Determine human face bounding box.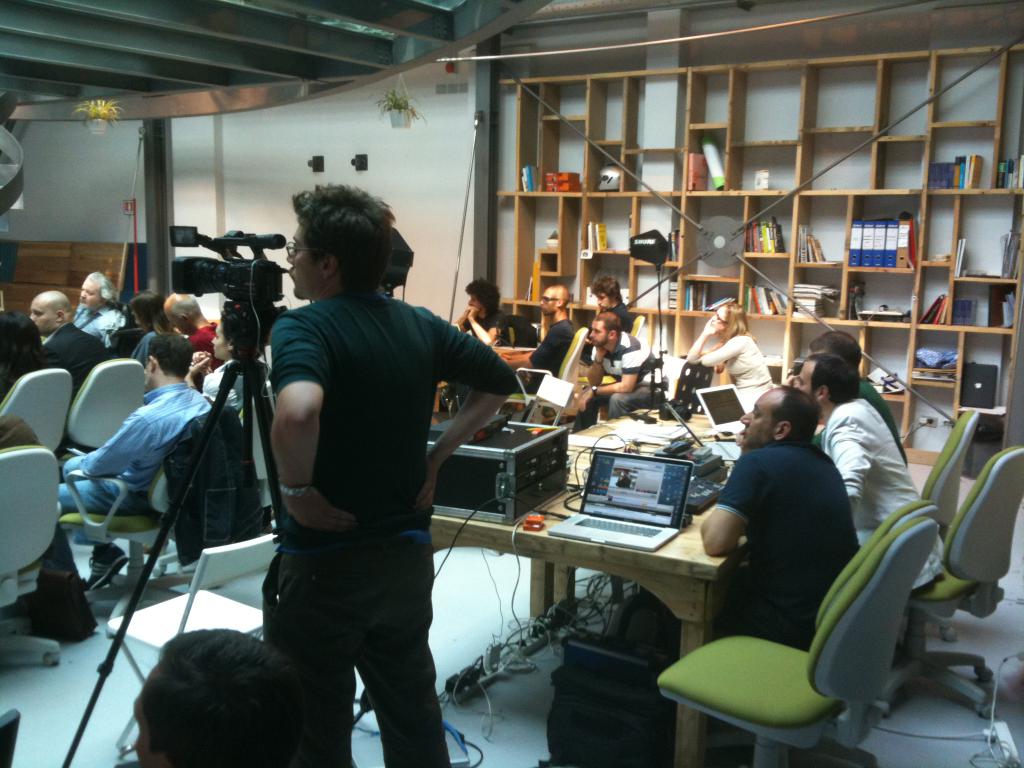
Determined: rect(588, 319, 605, 345).
